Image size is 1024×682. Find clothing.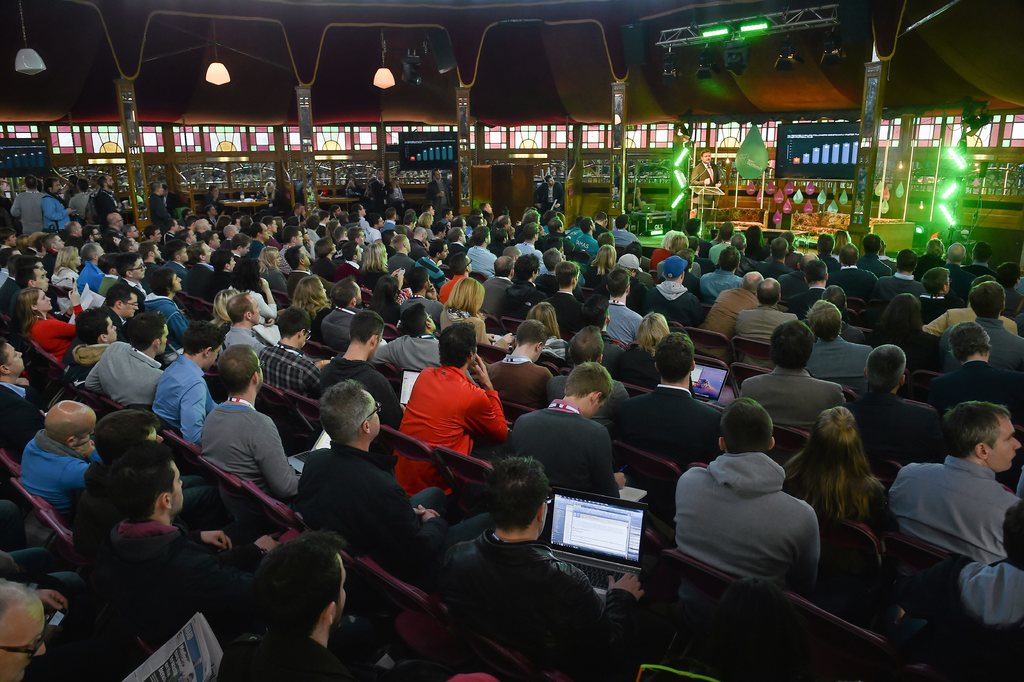
bbox=[67, 192, 91, 228].
